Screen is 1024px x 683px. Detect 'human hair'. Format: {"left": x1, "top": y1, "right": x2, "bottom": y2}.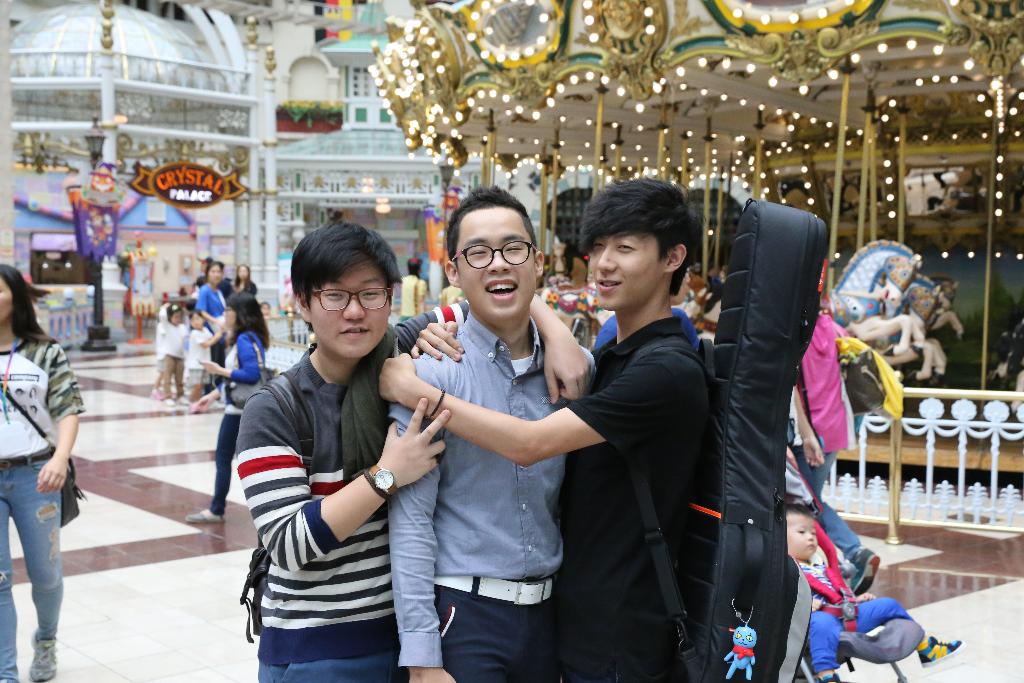
{"left": 204, "top": 260, "right": 225, "bottom": 281}.
